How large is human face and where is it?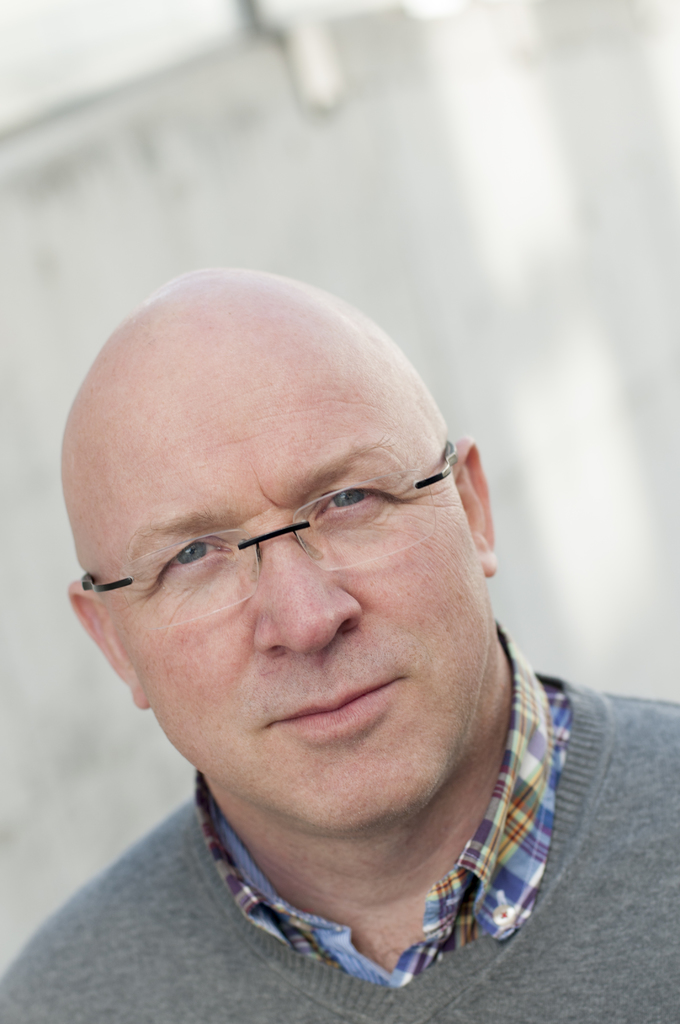
Bounding box: bbox(117, 337, 471, 826).
